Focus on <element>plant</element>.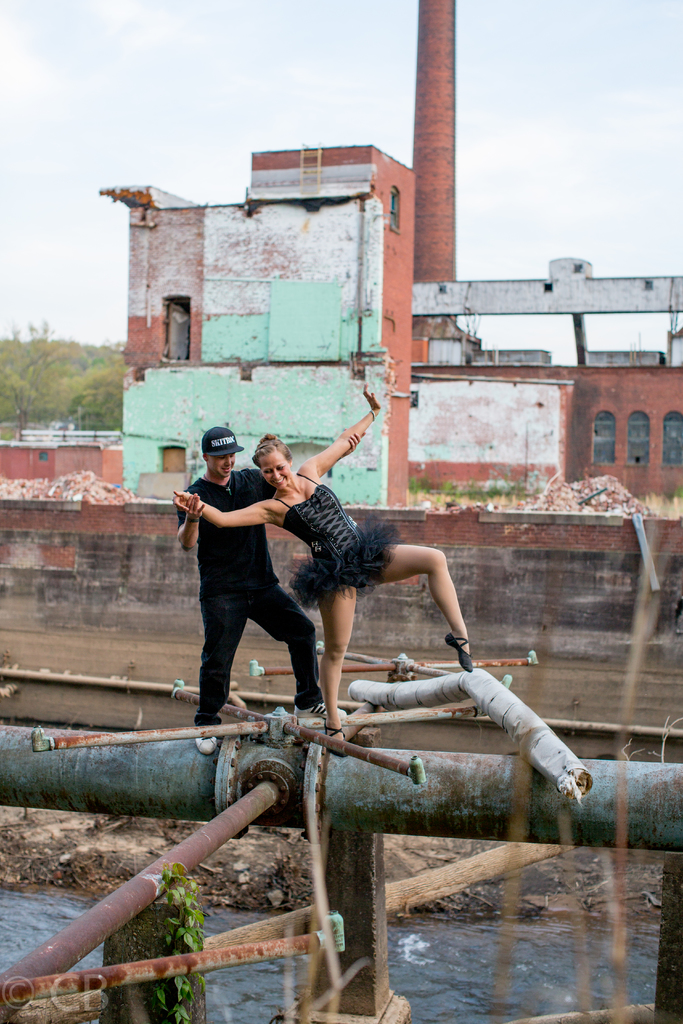
Focused at 407:467:561:496.
